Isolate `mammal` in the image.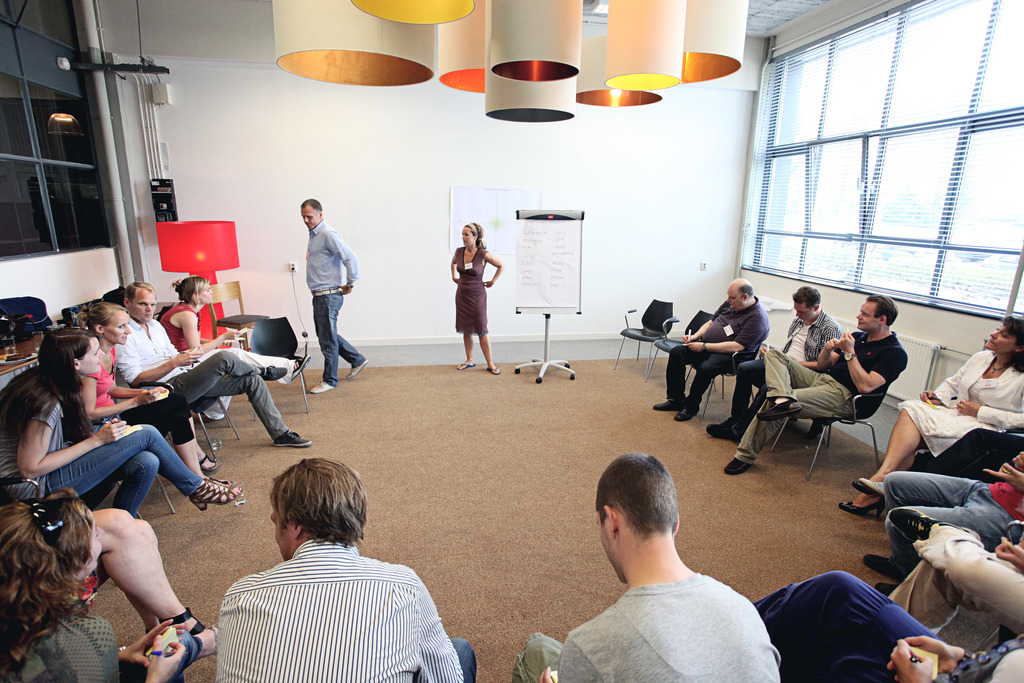
Isolated region: <bbox>858, 448, 1023, 582</bbox>.
